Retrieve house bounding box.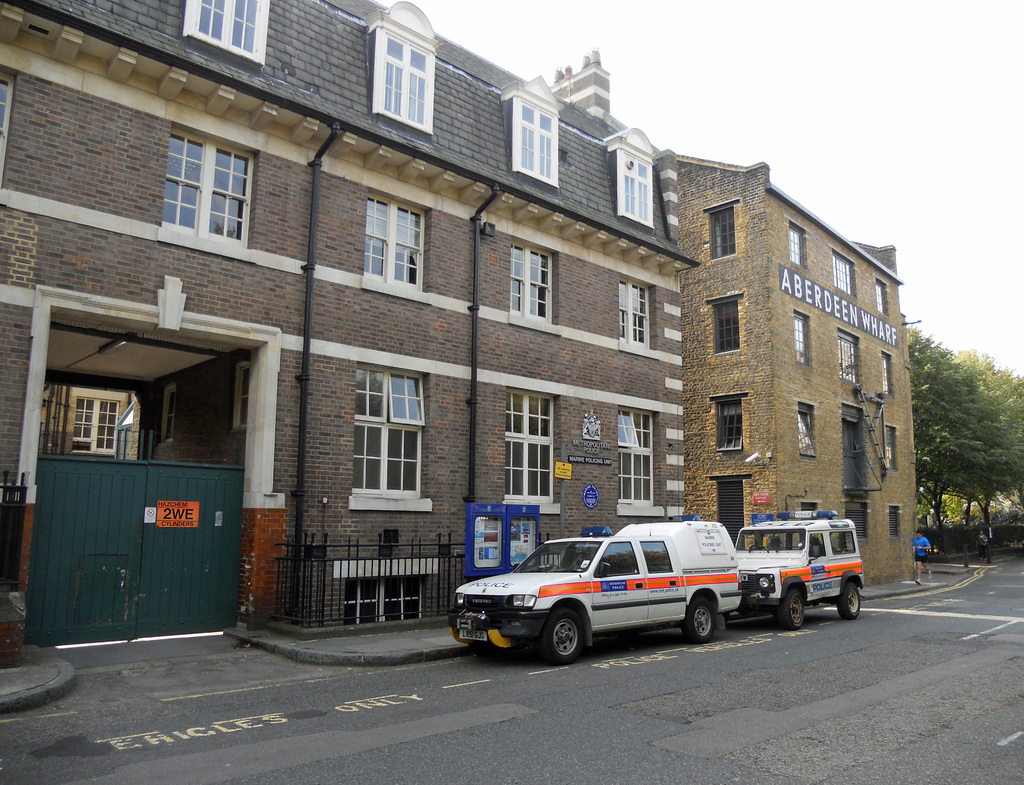
Bounding box: detection(0, 0, 695, 642).
